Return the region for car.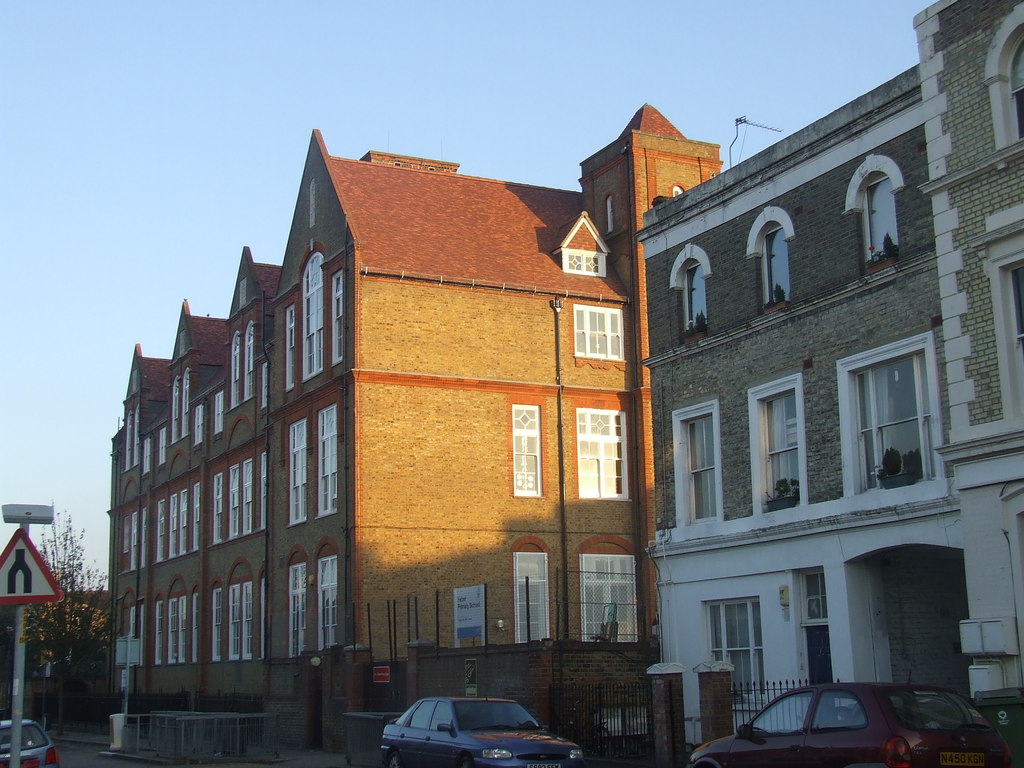
[381,696,584,767].
